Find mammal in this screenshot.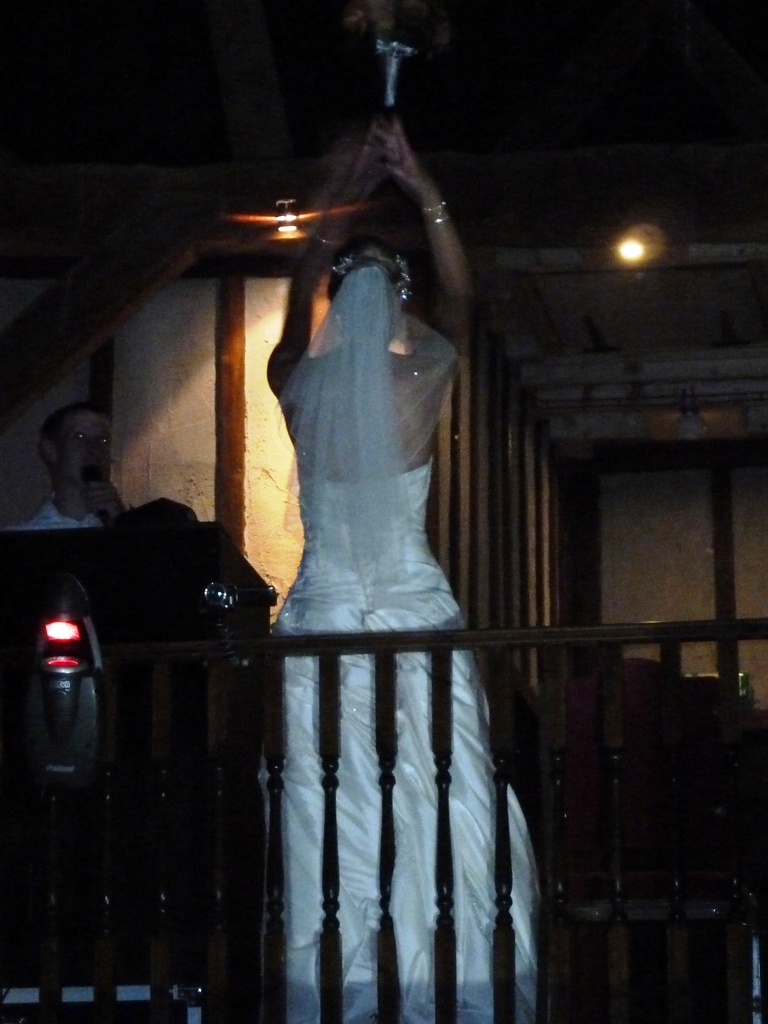
The bounding box for mammal is <bbox>2, 399, 122, 536</bbox>.
